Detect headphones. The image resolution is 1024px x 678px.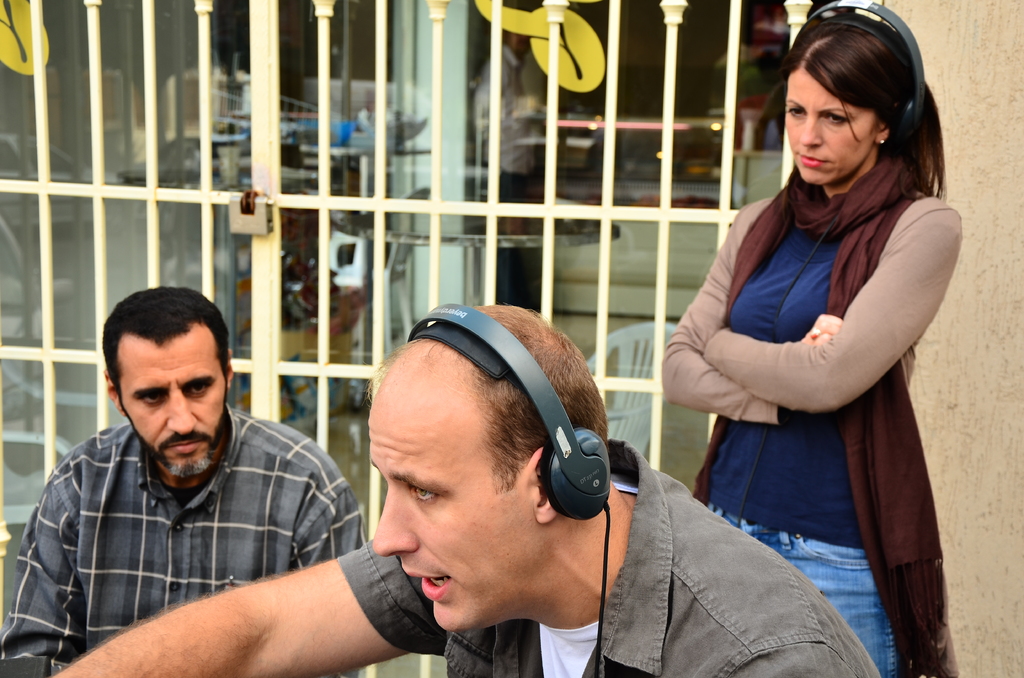
[x1=806, y1=0, x2=922, y2=151].
